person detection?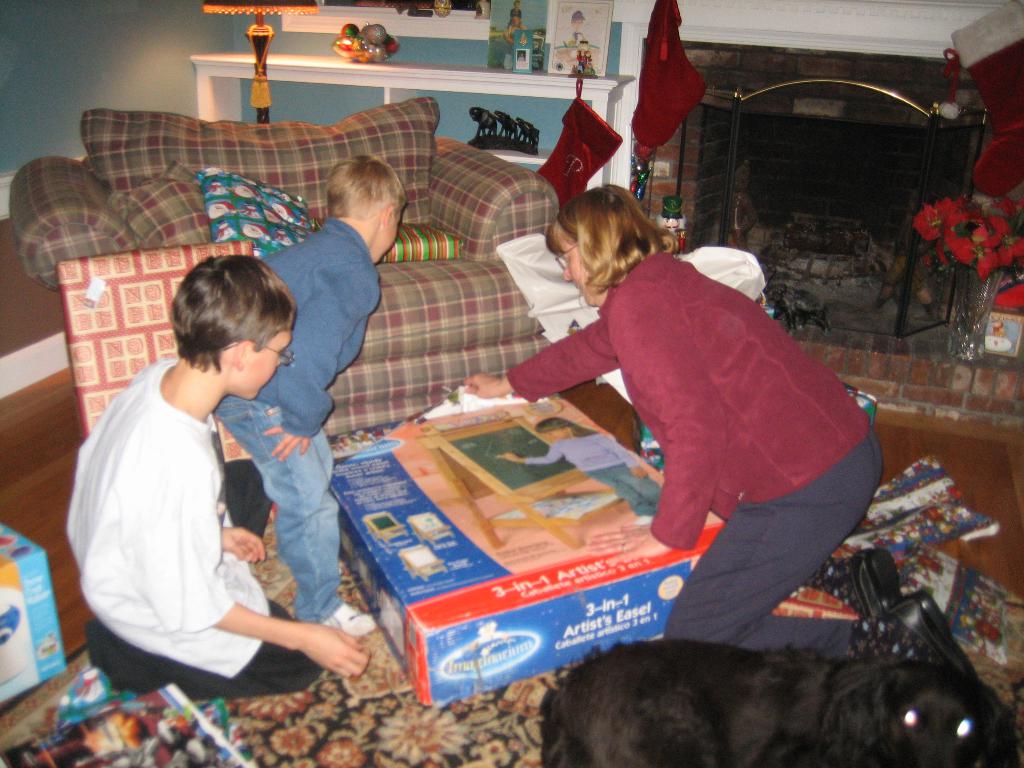
region(506, 19, 516, 41)
